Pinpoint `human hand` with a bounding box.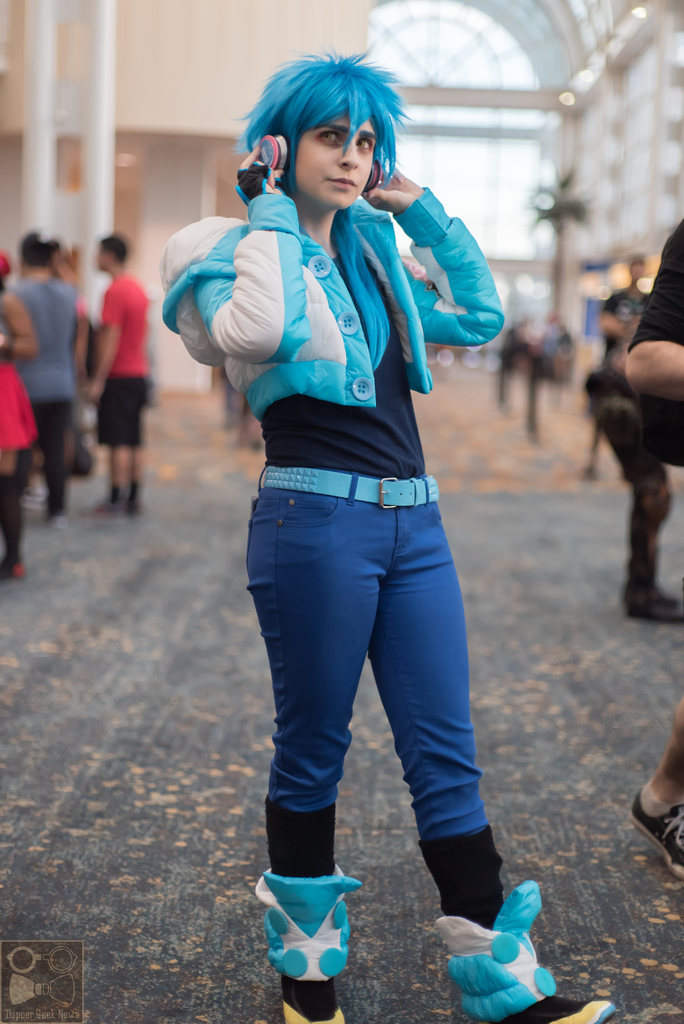
bbox=(367, 170, 416, 214).
